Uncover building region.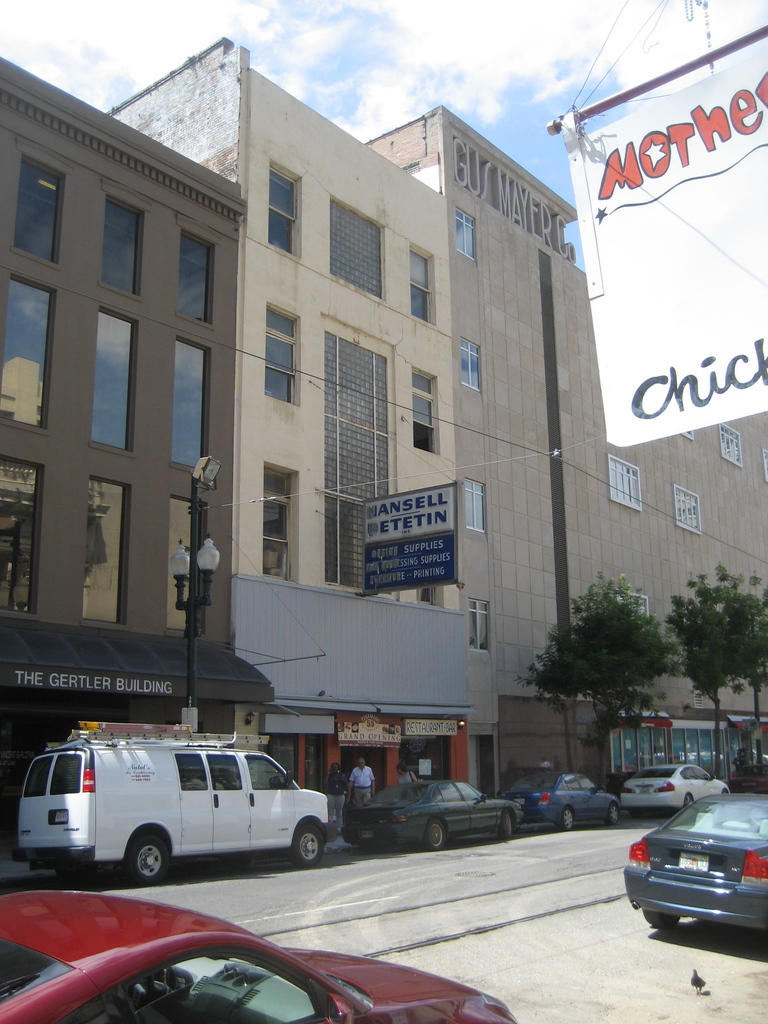
Uncovered: bbox(0, 36, 767, 846).
